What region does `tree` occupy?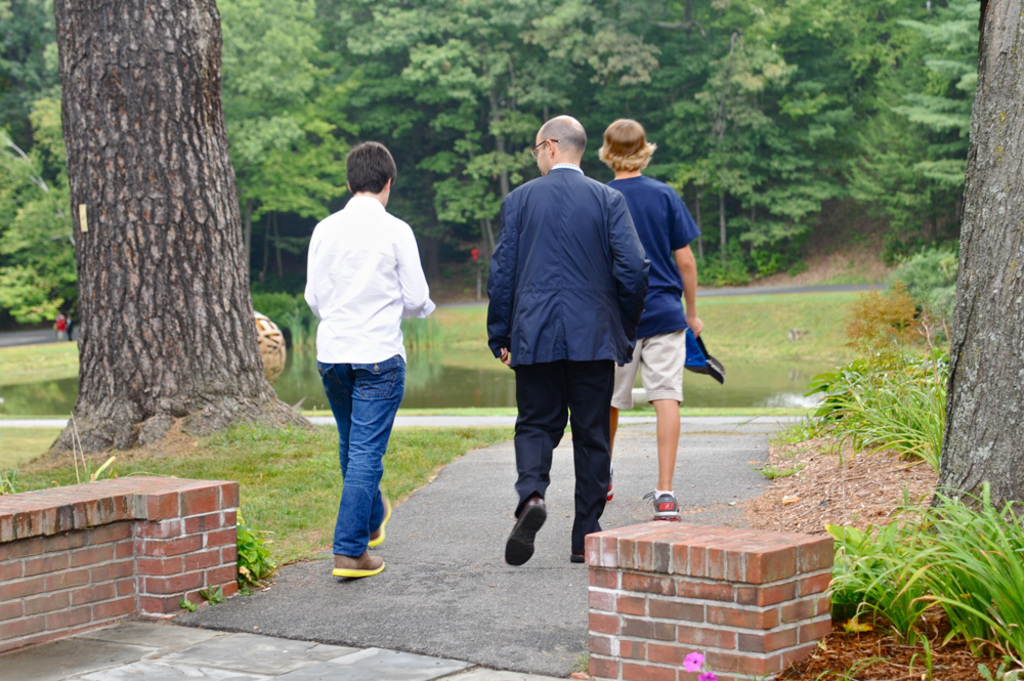
region(918, 0, 1023, 548).
